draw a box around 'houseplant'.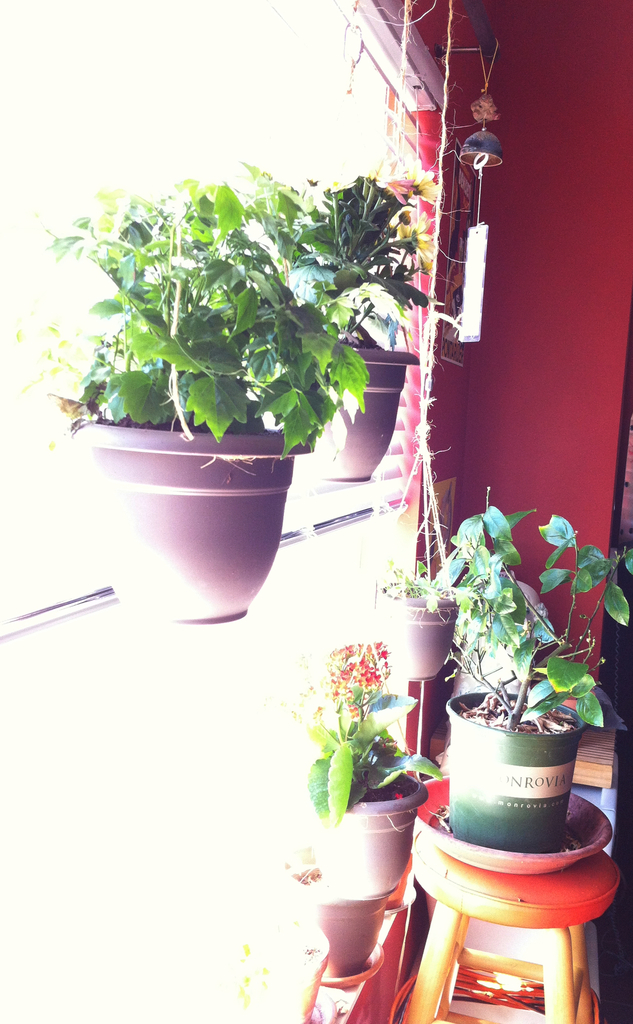
box=[415, 501, 632, 858].
